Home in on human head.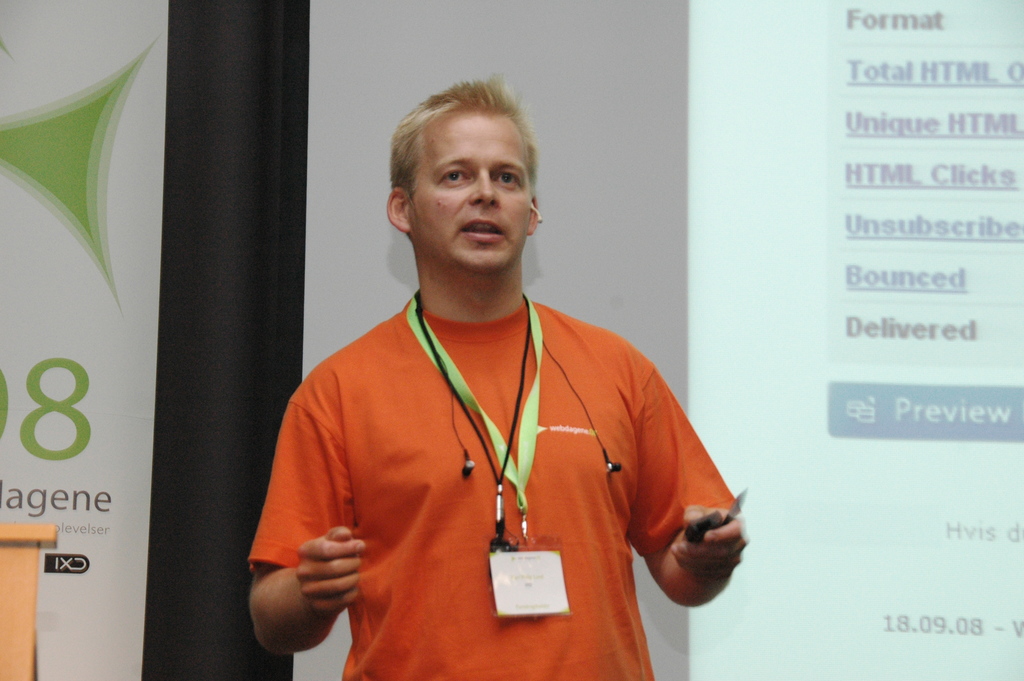
Homed in at locate(380, 79, 556, 278).
